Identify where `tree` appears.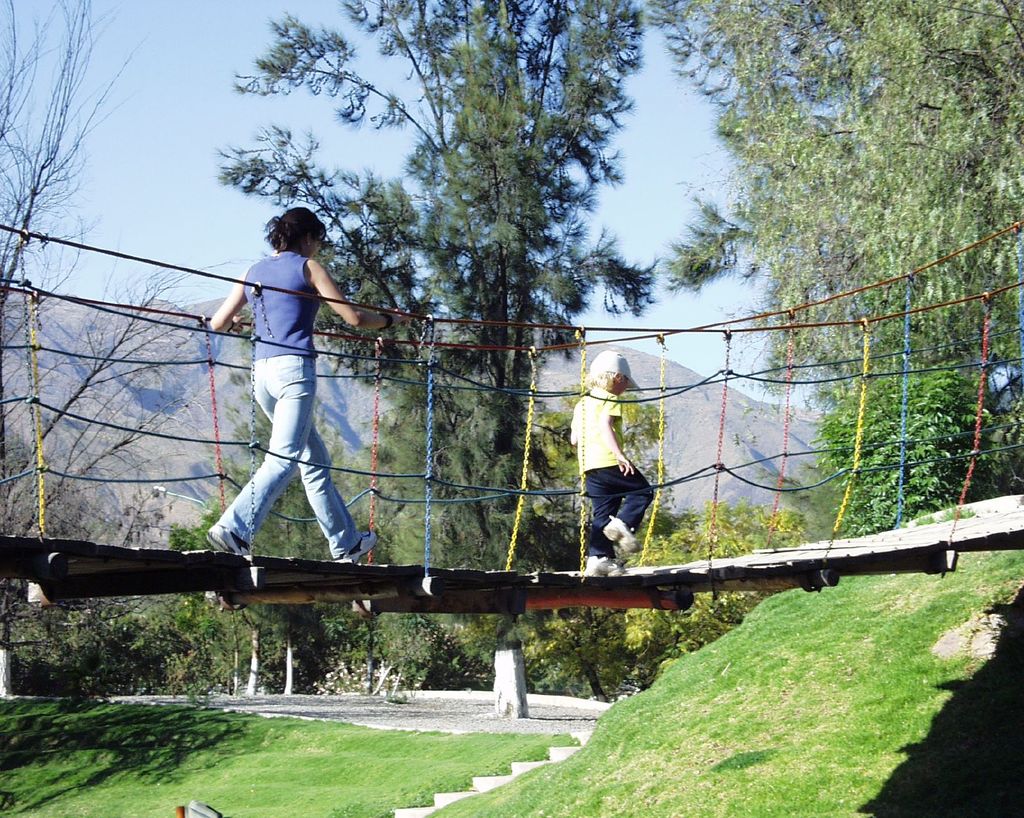
Appears at select_region(604, 490, 840, 680).
